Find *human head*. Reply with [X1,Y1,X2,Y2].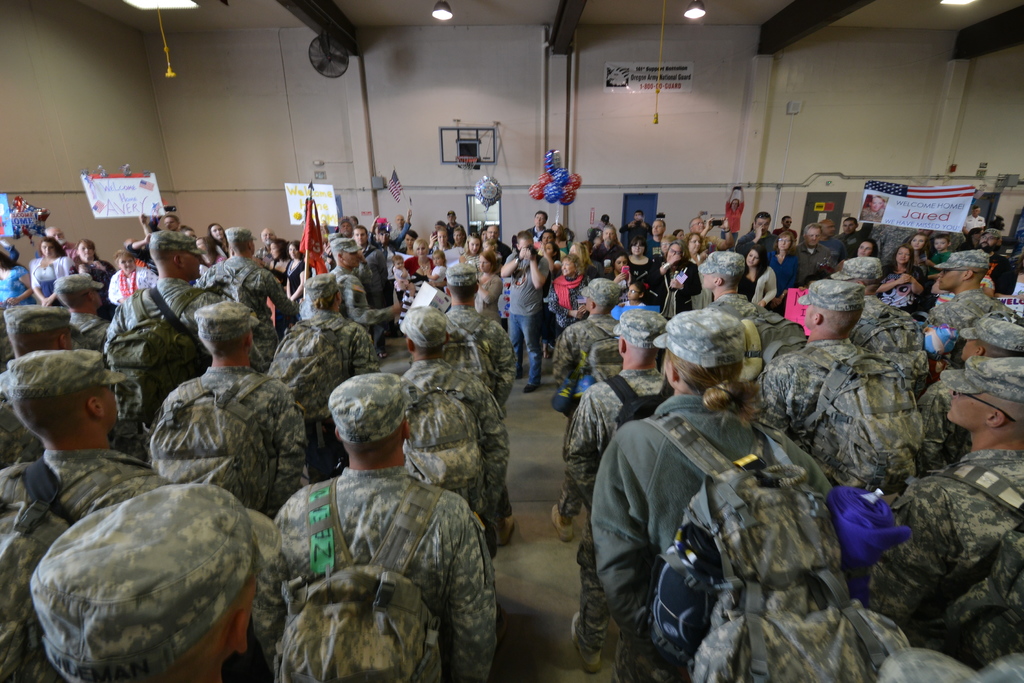
[410,239,429,261].
